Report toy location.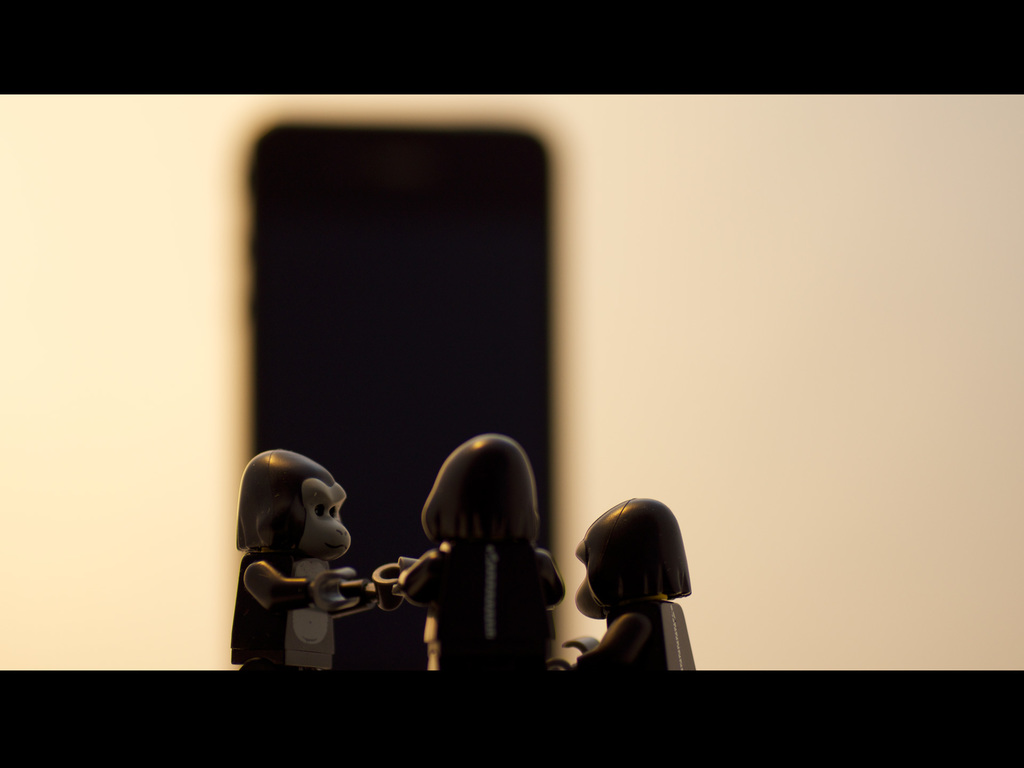
Report: [551,496,700,678].
